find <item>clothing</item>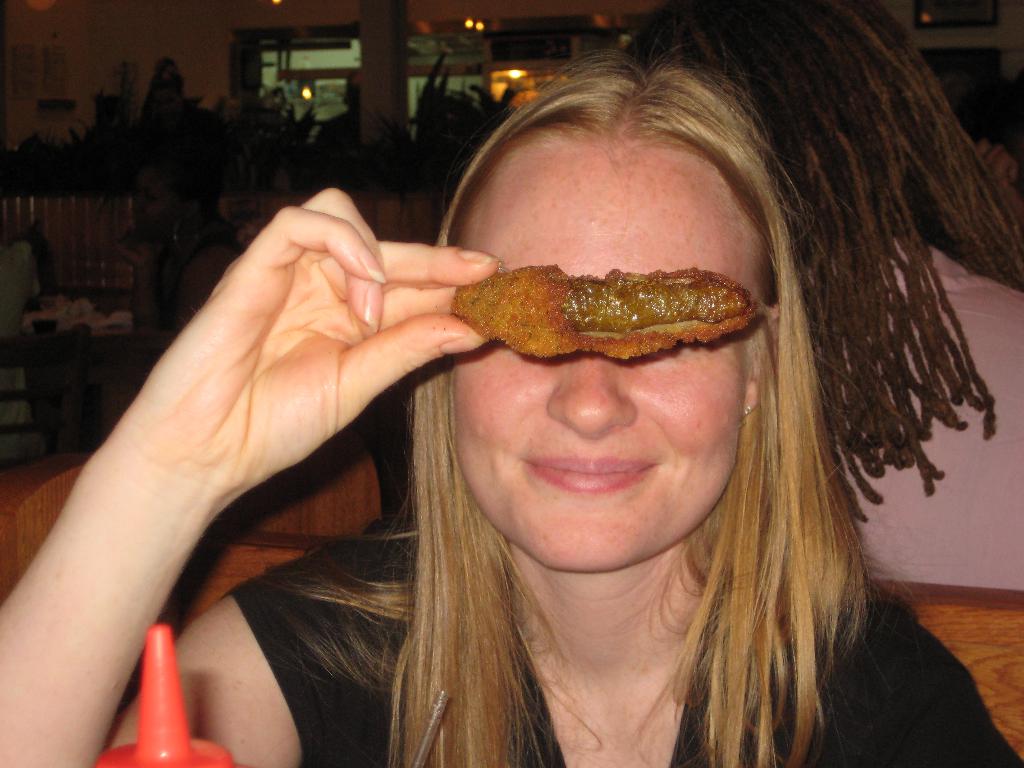
select_region(157, 221, 246, 327)
